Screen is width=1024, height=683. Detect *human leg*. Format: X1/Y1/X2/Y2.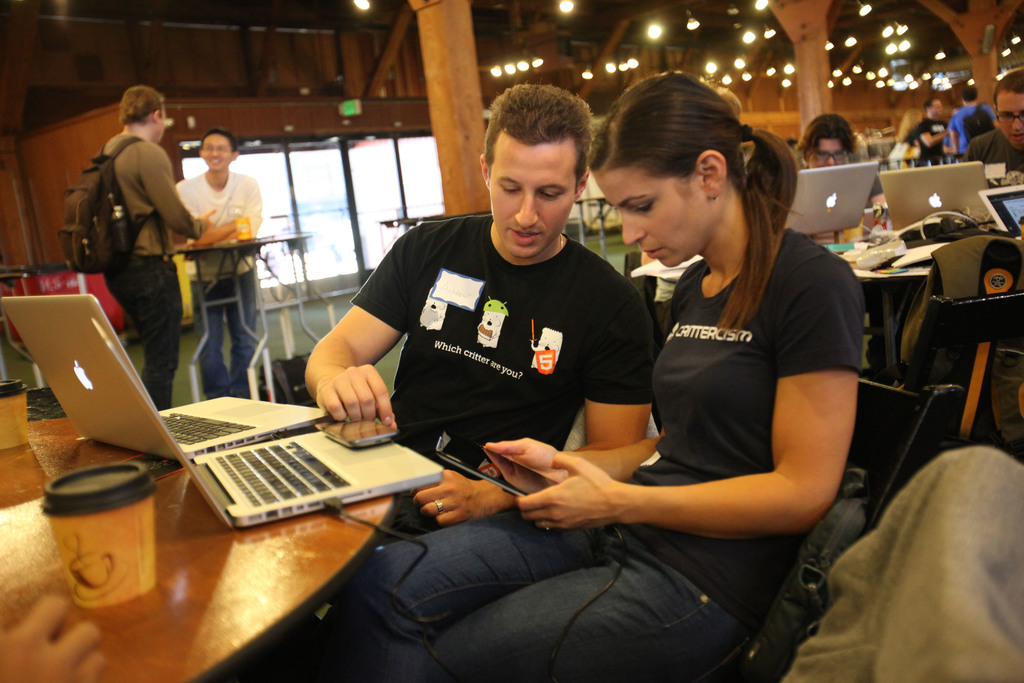
225/277/261/382.
